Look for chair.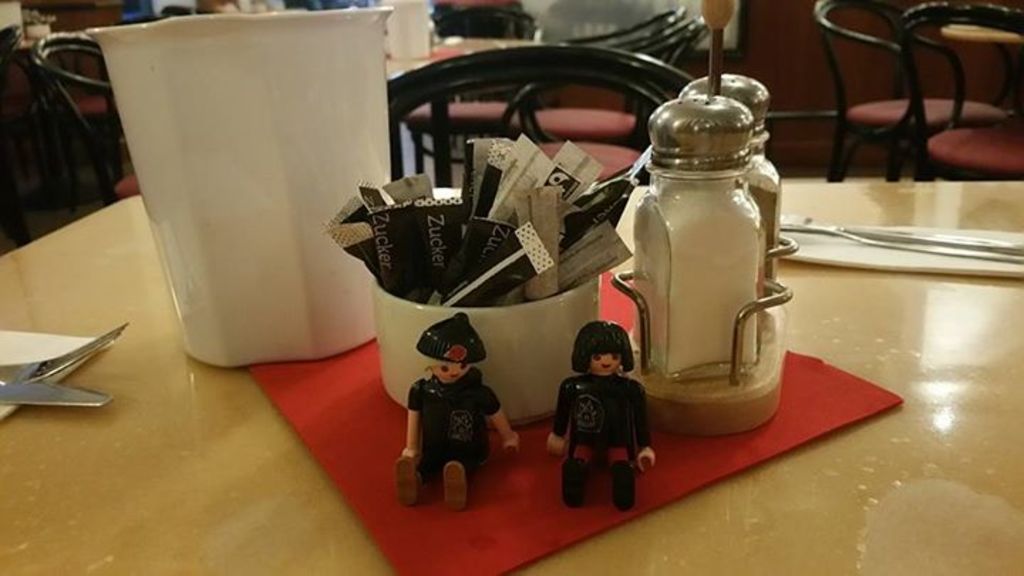
Found: <region>902, 0, 1023, 182</region>.
